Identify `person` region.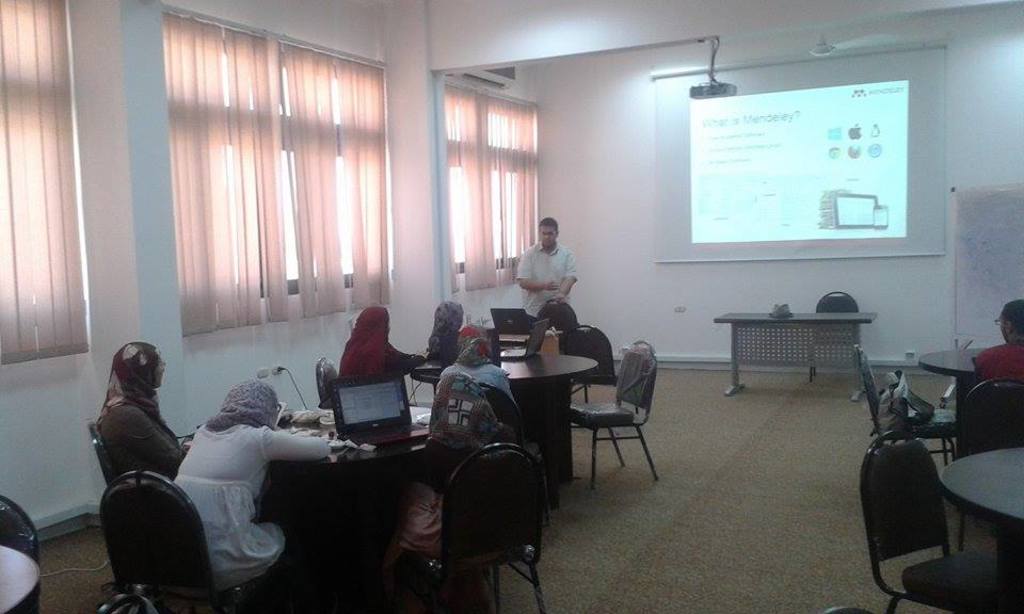
Region: 97, 339, 190, 485.
